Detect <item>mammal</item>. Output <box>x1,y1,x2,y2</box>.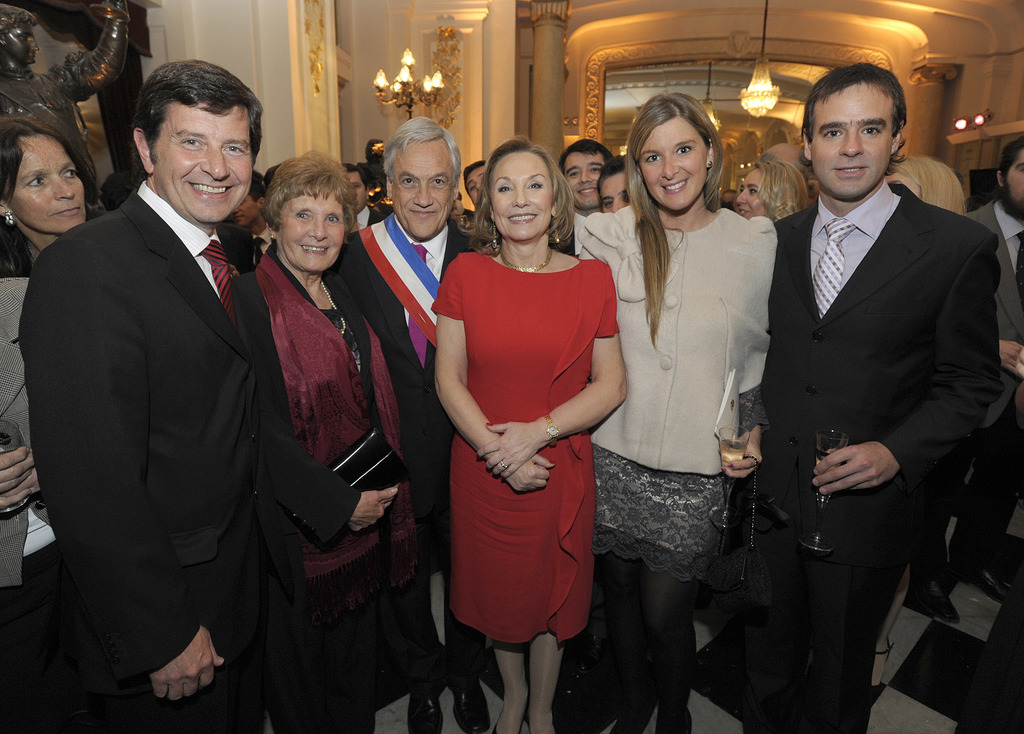
<box>554,134,614,253</box>.
